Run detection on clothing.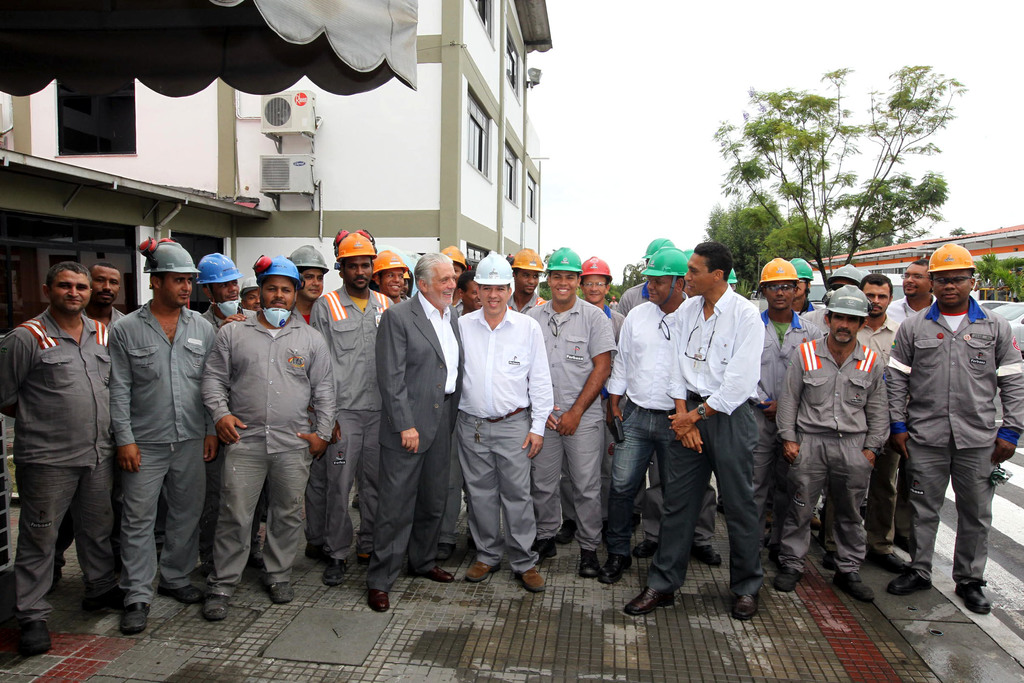
Result: region(758, 314, 819, 557).
